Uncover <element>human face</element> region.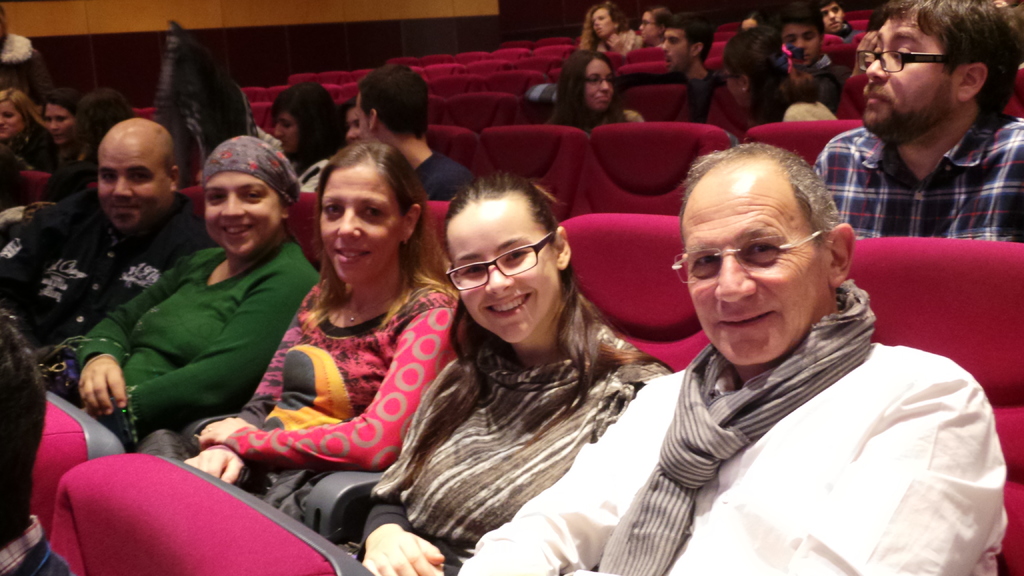
Uncovered: x1=673 y1=162 x2=822 y2=365.
